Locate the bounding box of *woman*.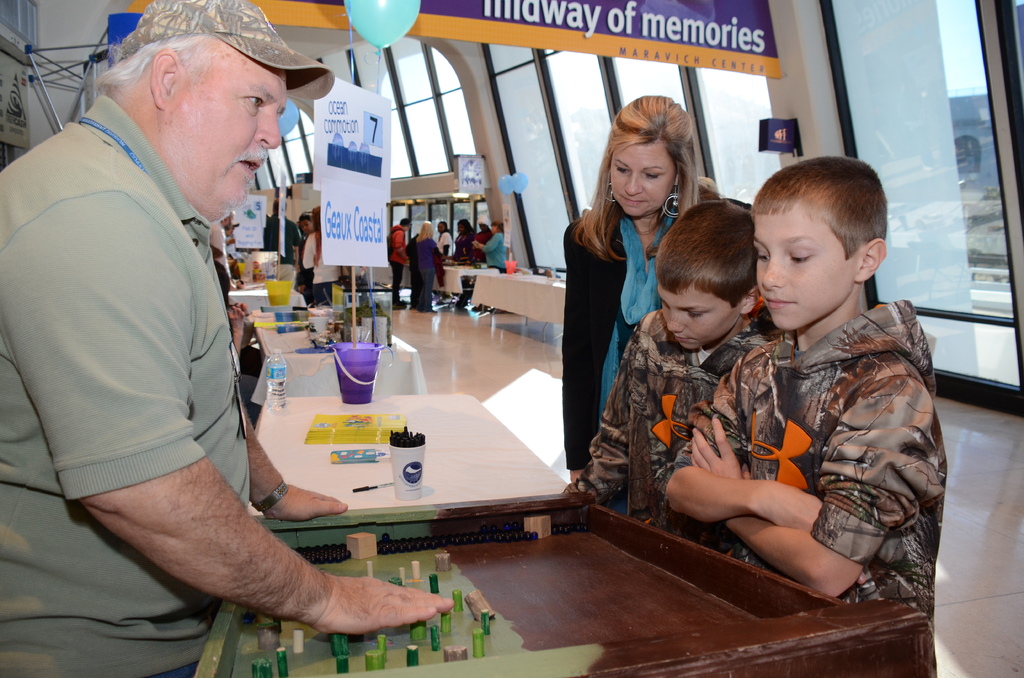
Bounding box: 415,219,445,312.
